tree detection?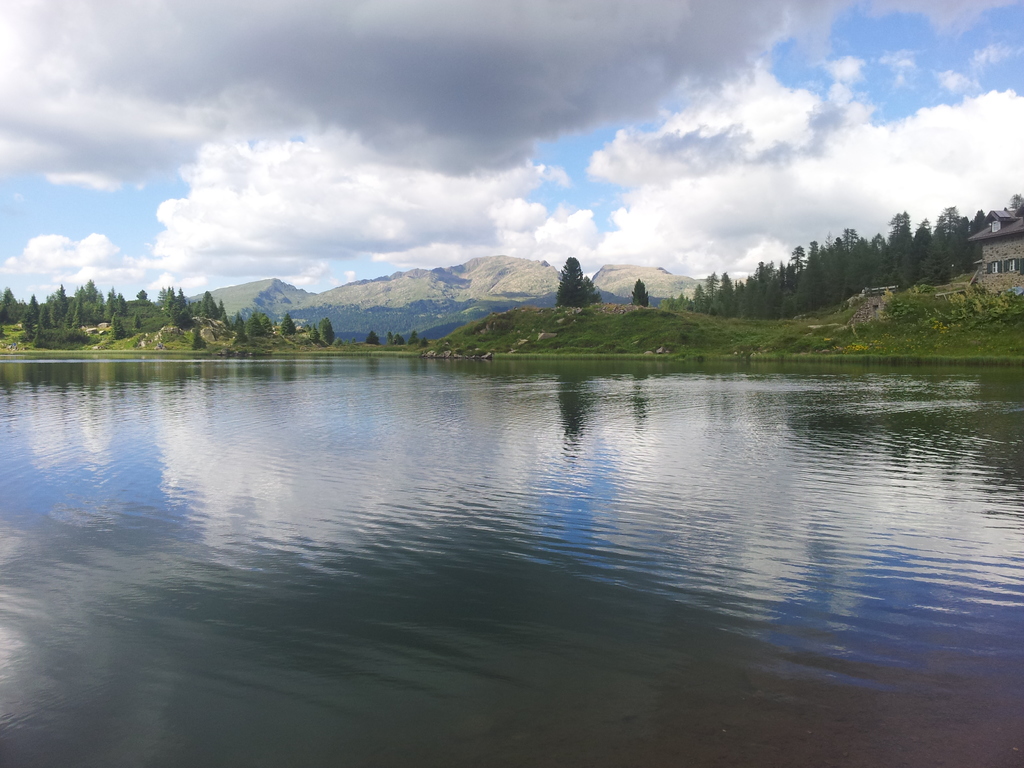
(x1=65, y1=288, x2=90, y2=325)
